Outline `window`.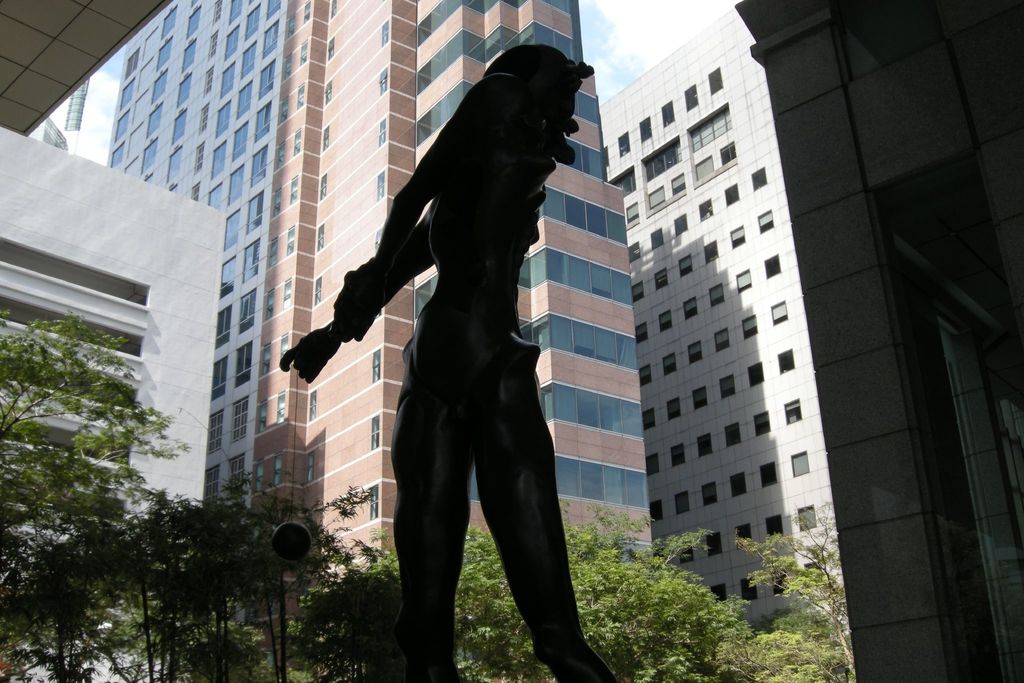
Outline: bbox(682, 81, 698, 111).
